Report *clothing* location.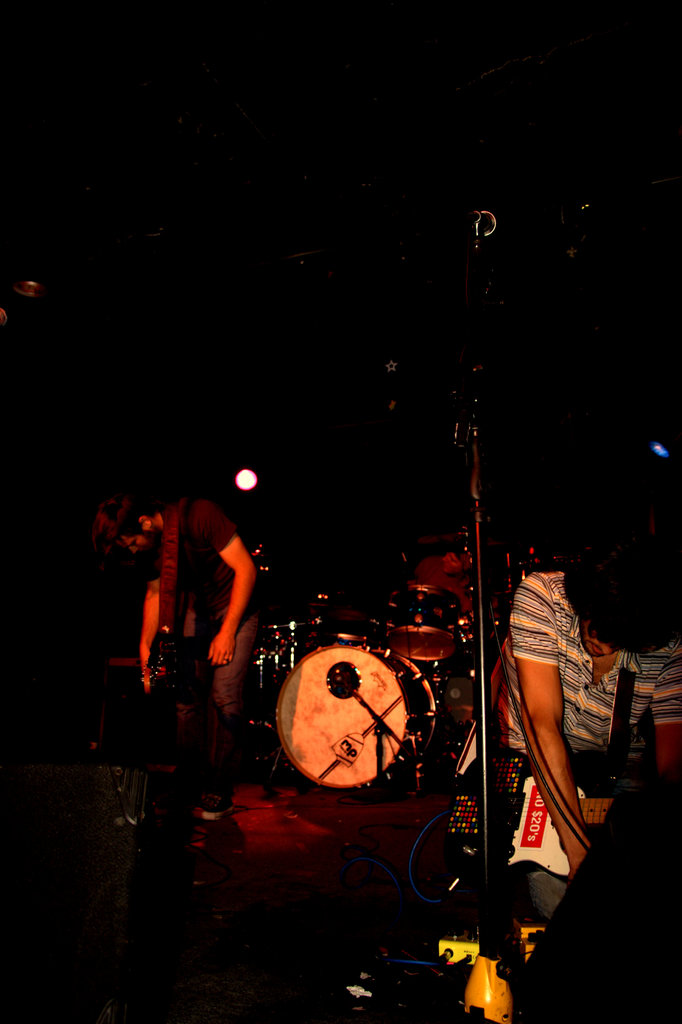
Report: l=126, t=480, r=260, b=760.
